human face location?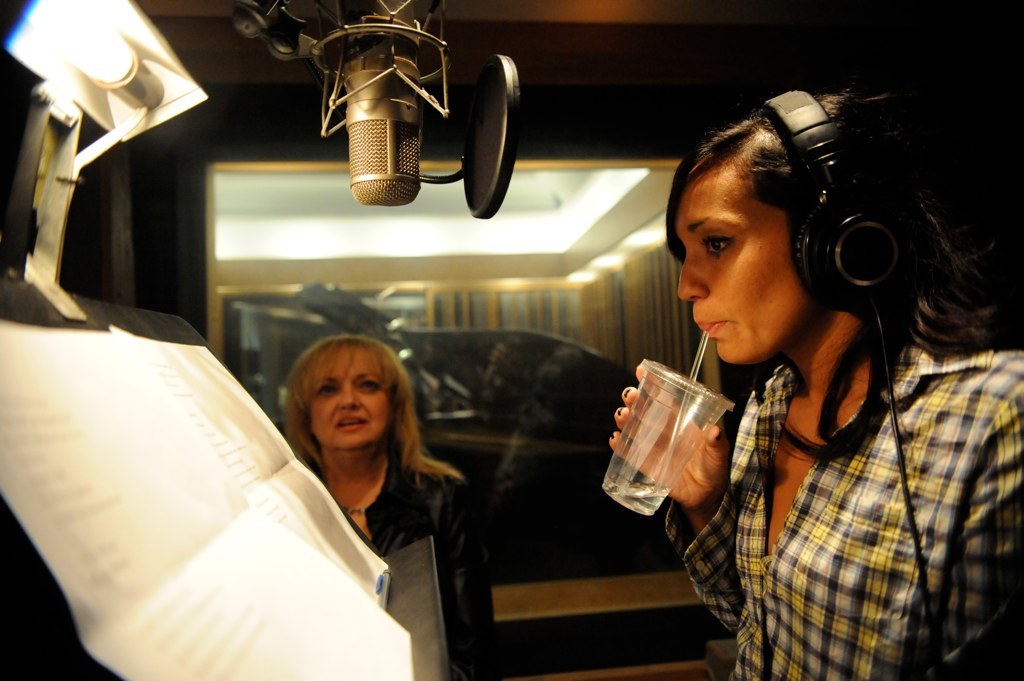
bbox=(308, 363, 390, 450)
